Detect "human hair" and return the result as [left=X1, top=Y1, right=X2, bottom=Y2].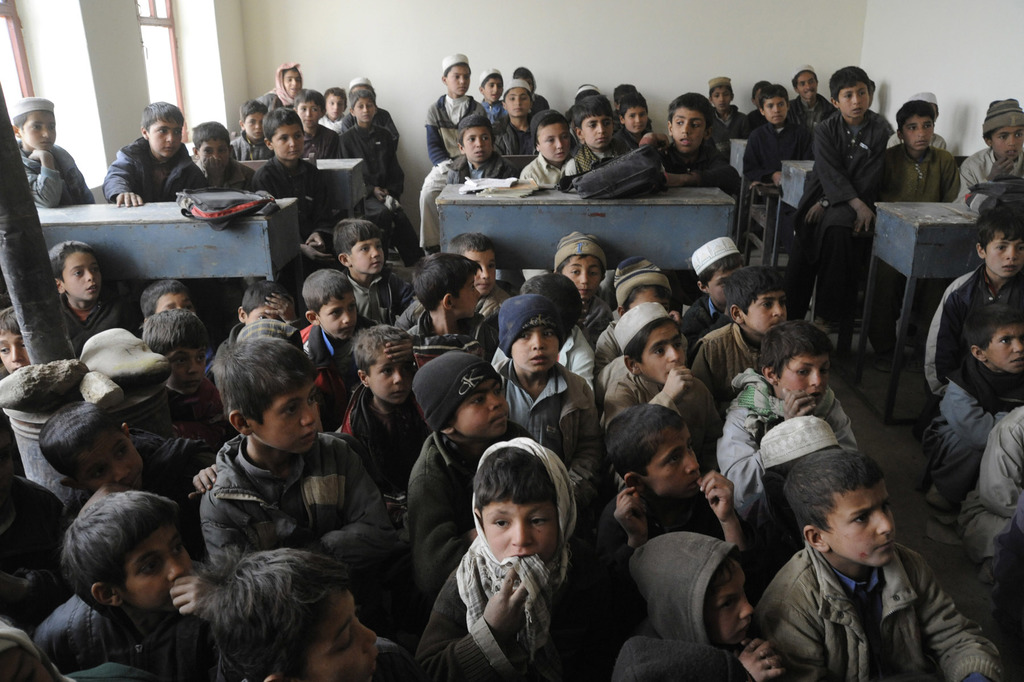
[left=413, top=258, right=479, bottom=314].
